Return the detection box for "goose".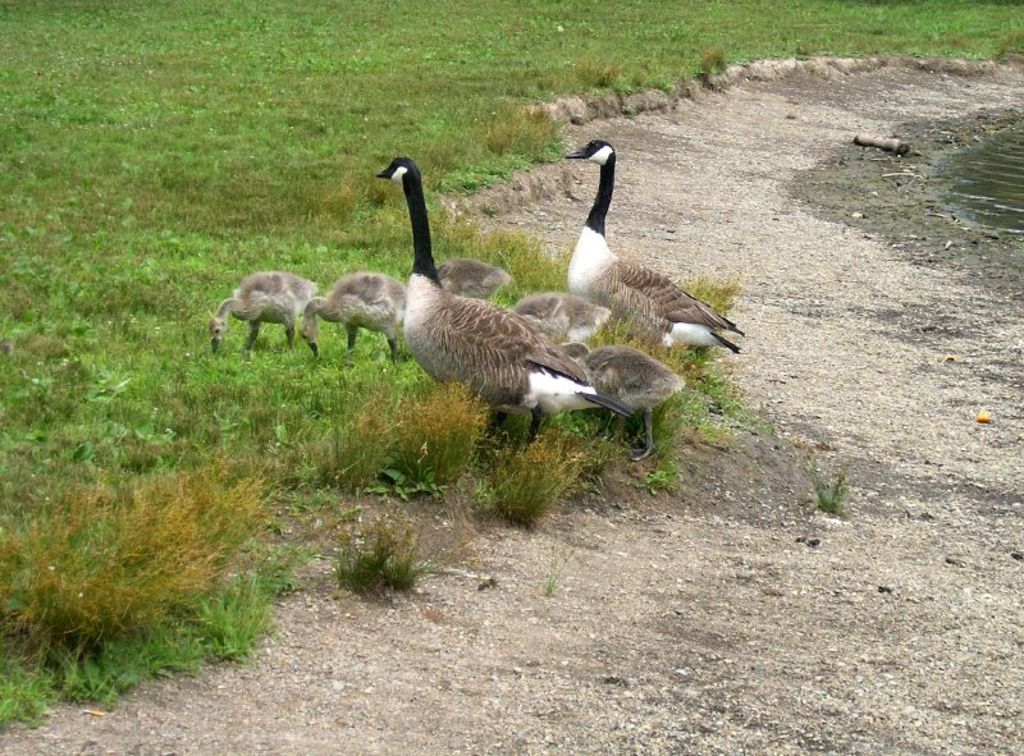
locate(438, 261, 509, 302).
